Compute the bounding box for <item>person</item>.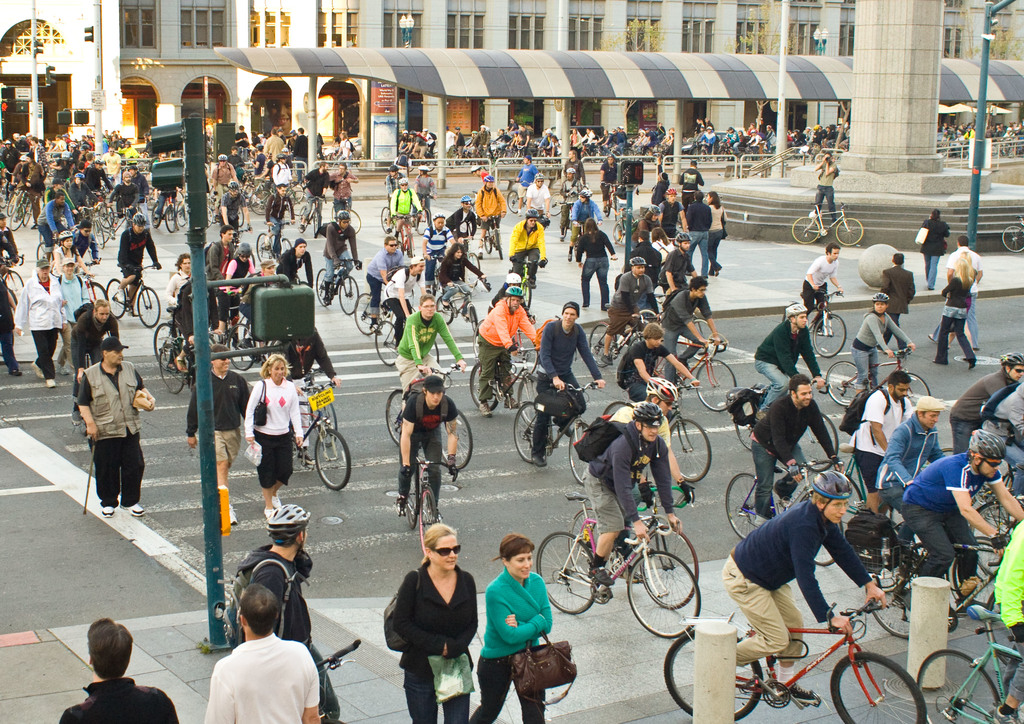
<bbox>746, 374, 843, 526</bbox>.
